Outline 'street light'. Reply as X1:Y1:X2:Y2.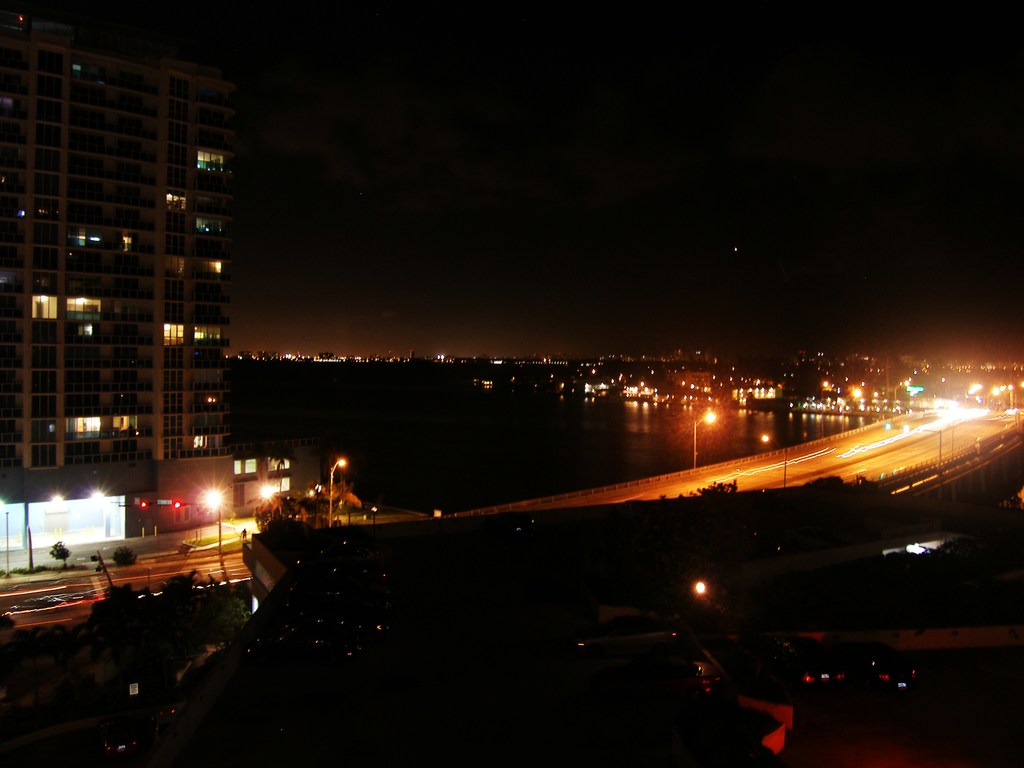
691:406:724:470.
